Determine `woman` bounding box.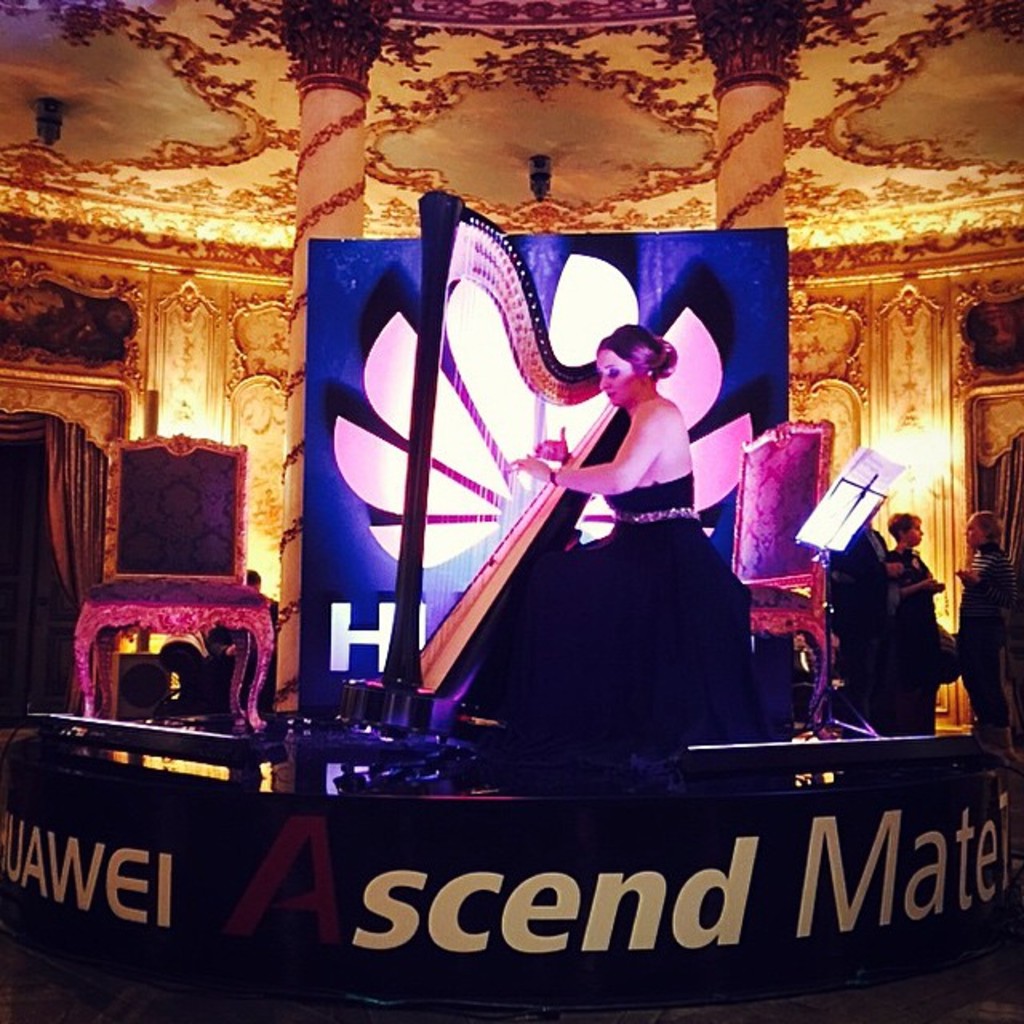
Determined: [x1=958, y1=504, x2=1021, y2=736].
